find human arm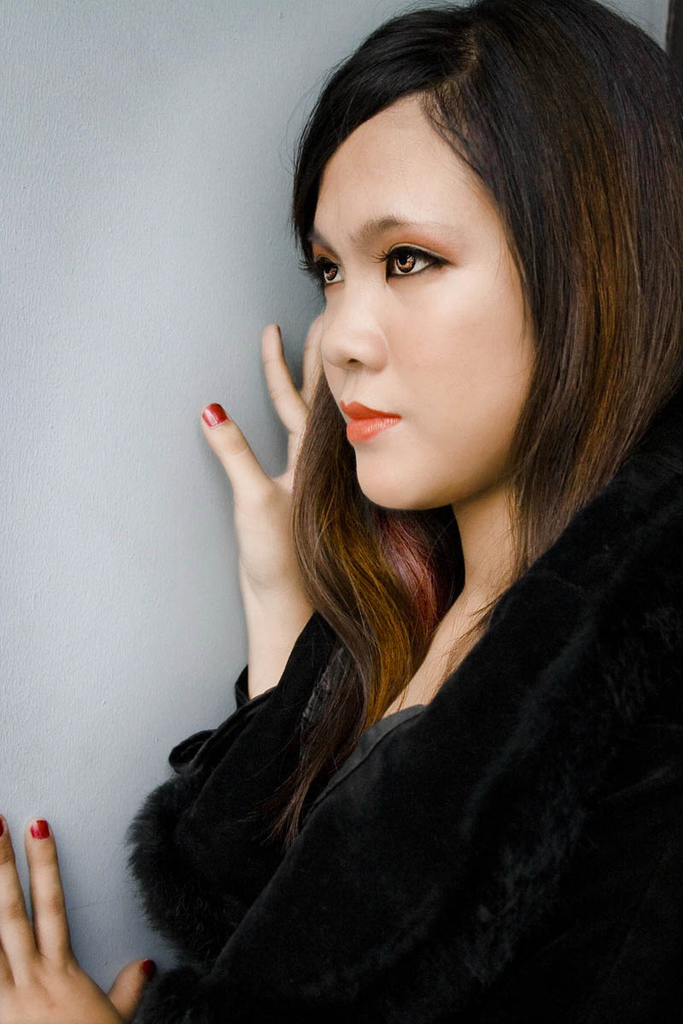
bbox(201, 316, 330, 701)
